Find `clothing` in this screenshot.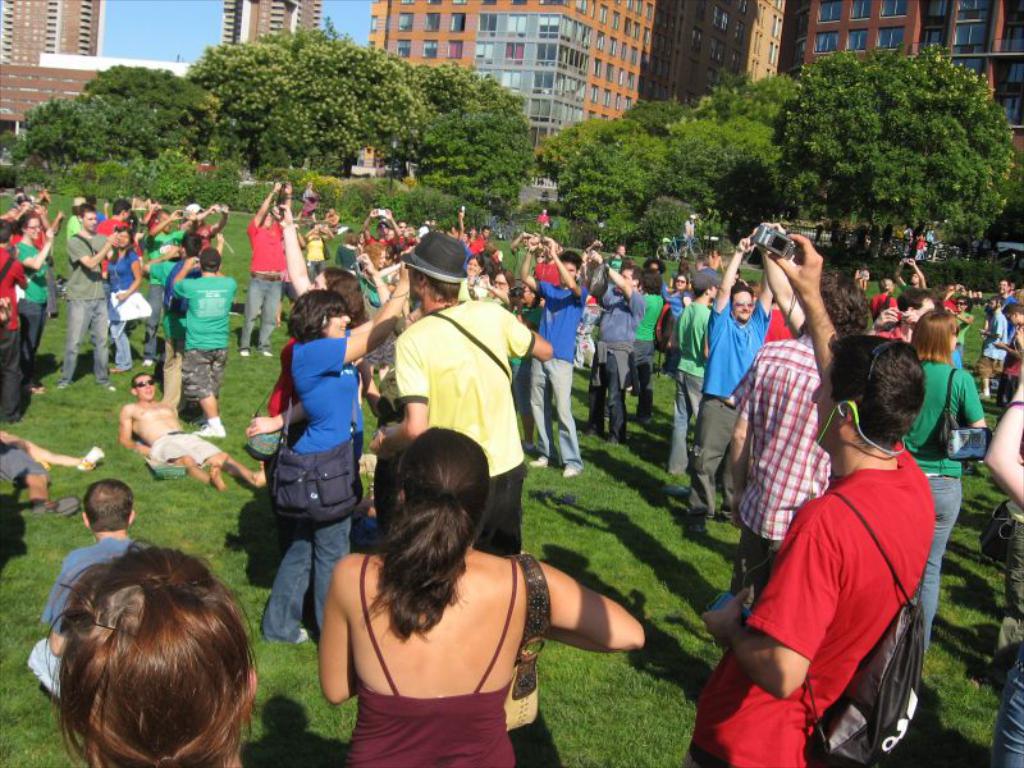
The bounding box for `clothing` is box(687, 445, 927, 767).
